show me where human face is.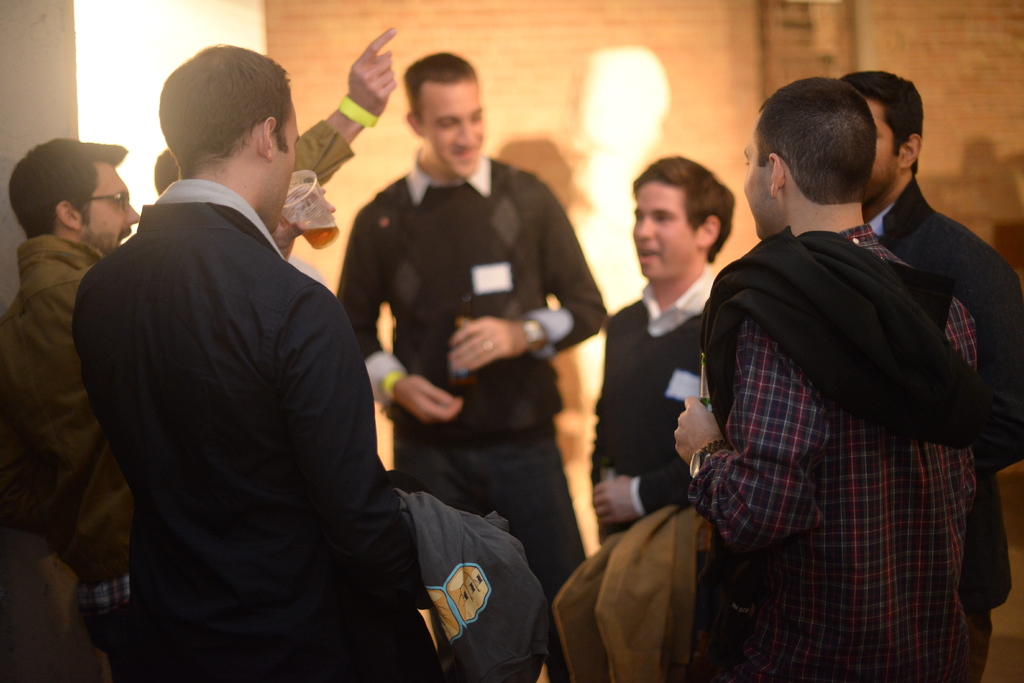
human face is at select_region(632, 176, 717, 295).
